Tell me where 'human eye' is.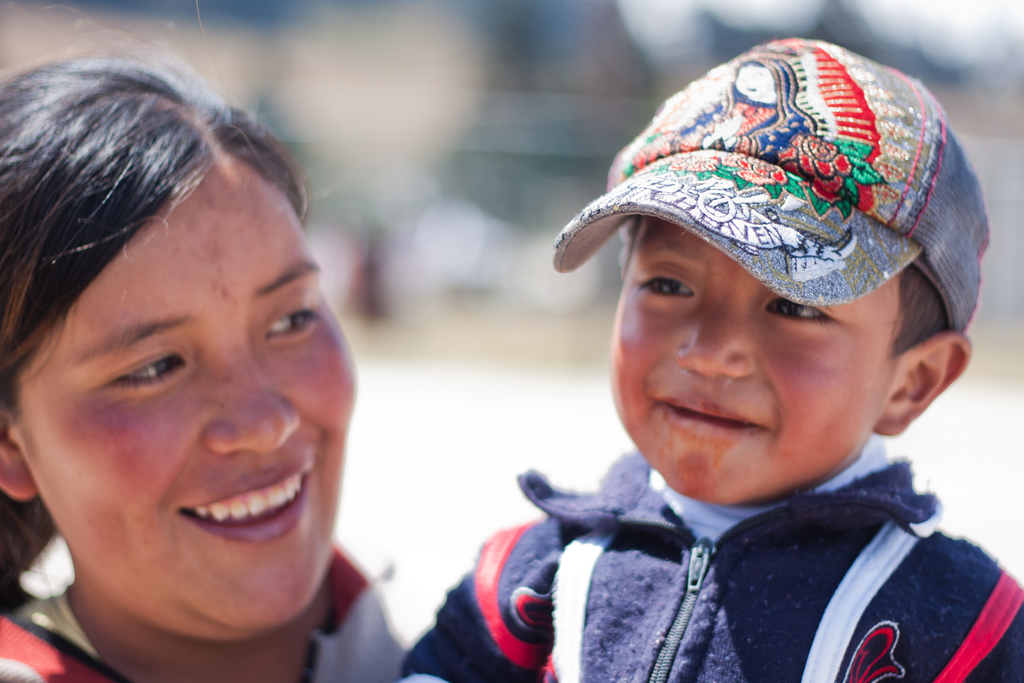
'human eye' is at [105,352,189,387].
